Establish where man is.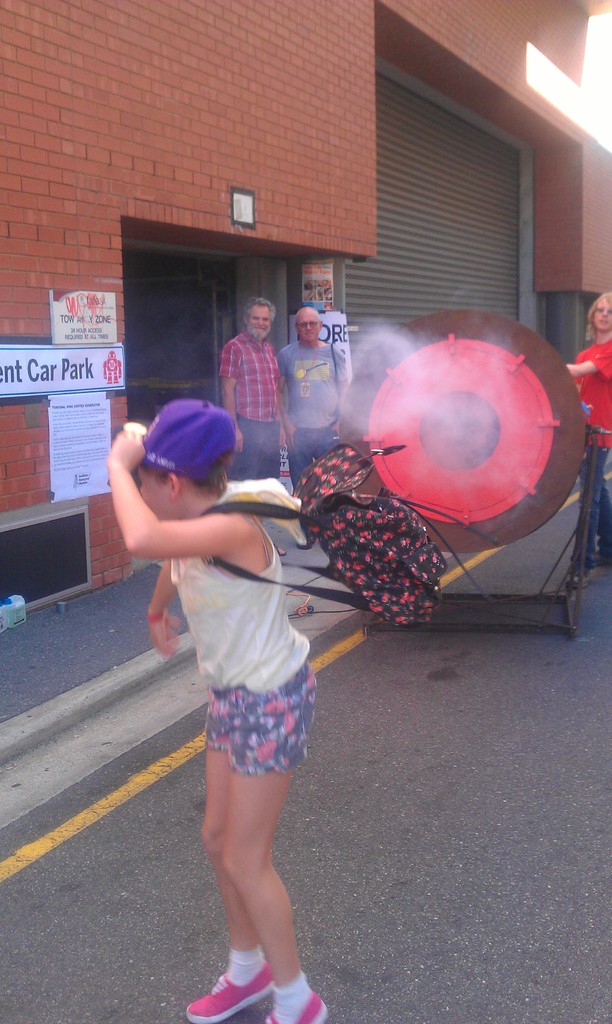
Established at 216:302:293:481.
